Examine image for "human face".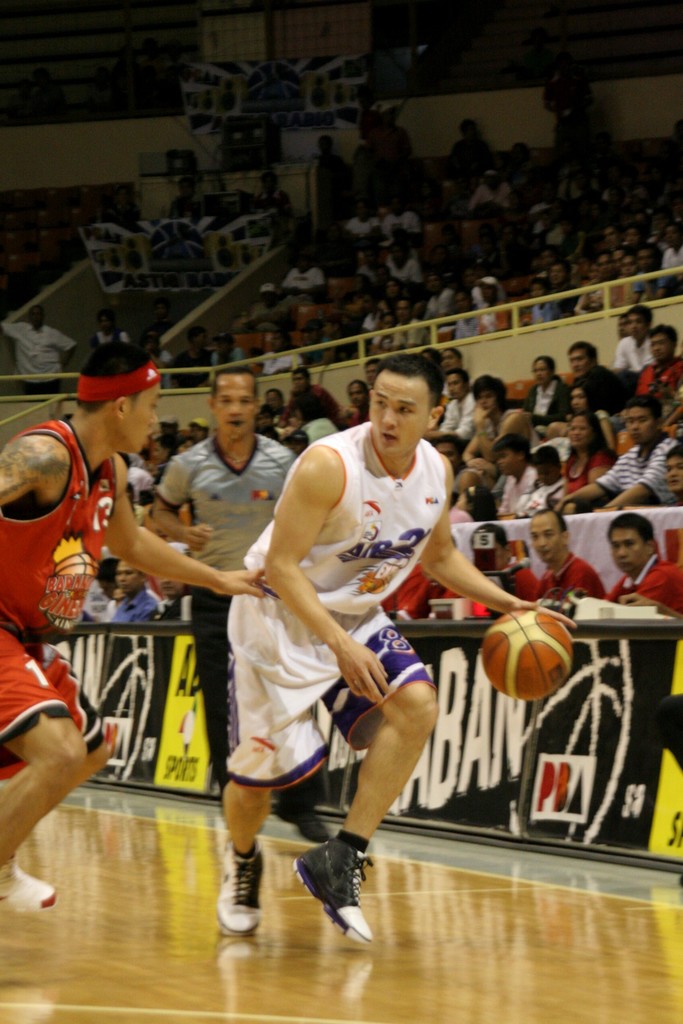
Examination result: <region>533, 461, 556, 483</region>.
